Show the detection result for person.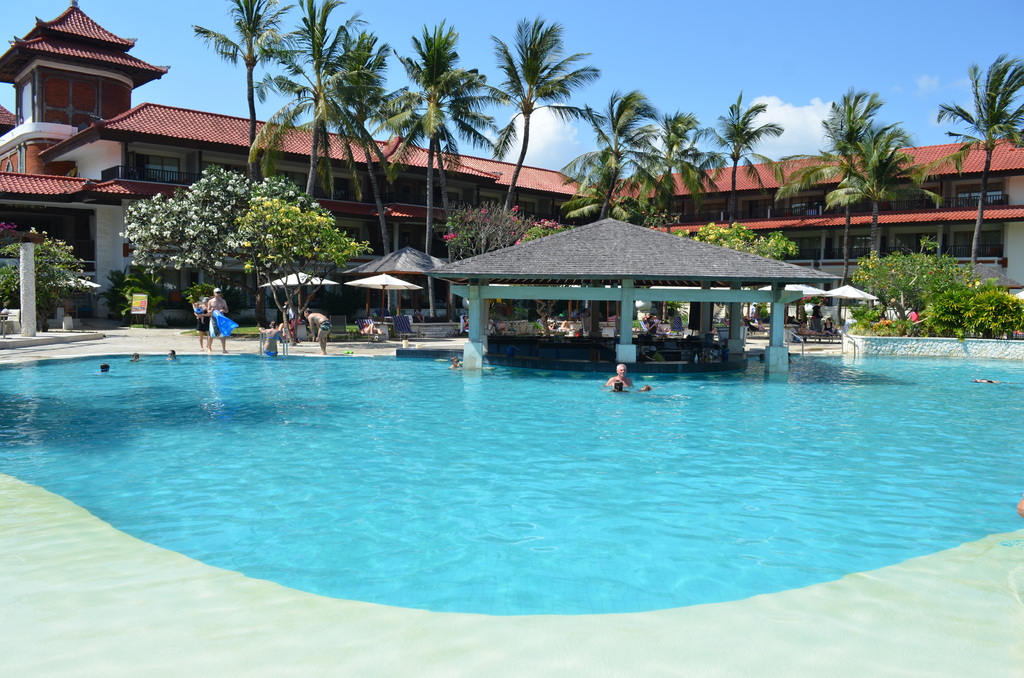
256,318,286,357.
